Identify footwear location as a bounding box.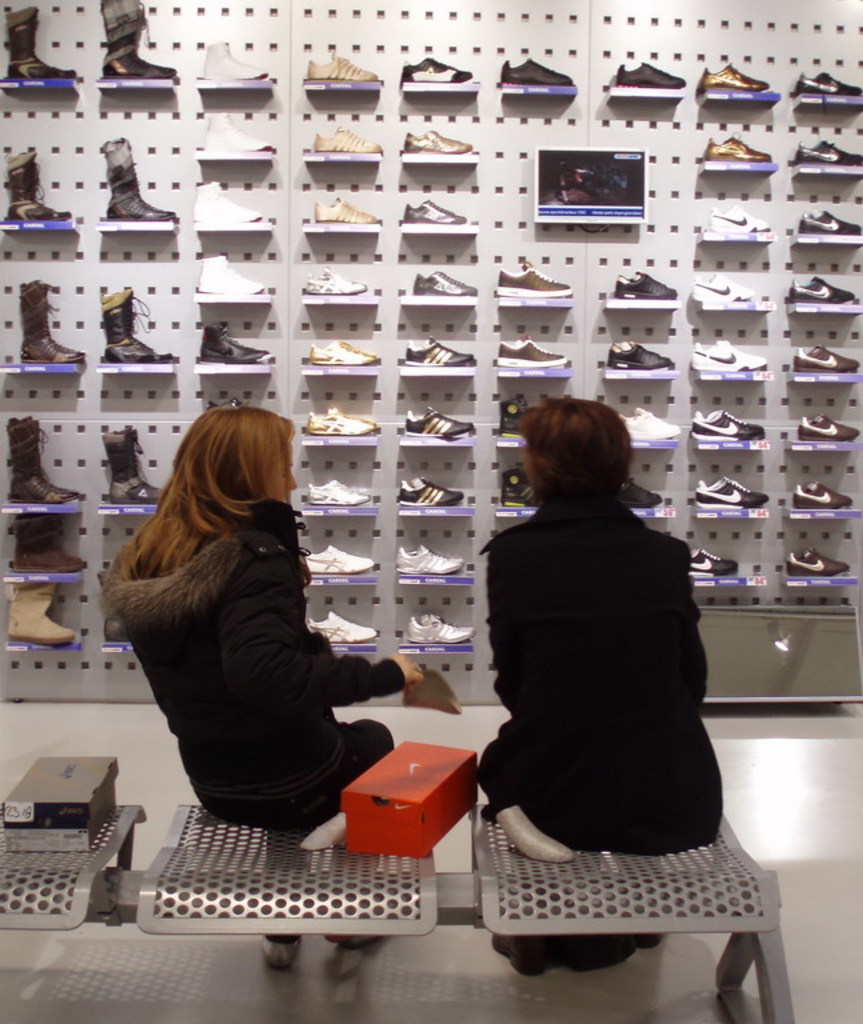
<bbox>303, 263, 363, 296</bbox>.
